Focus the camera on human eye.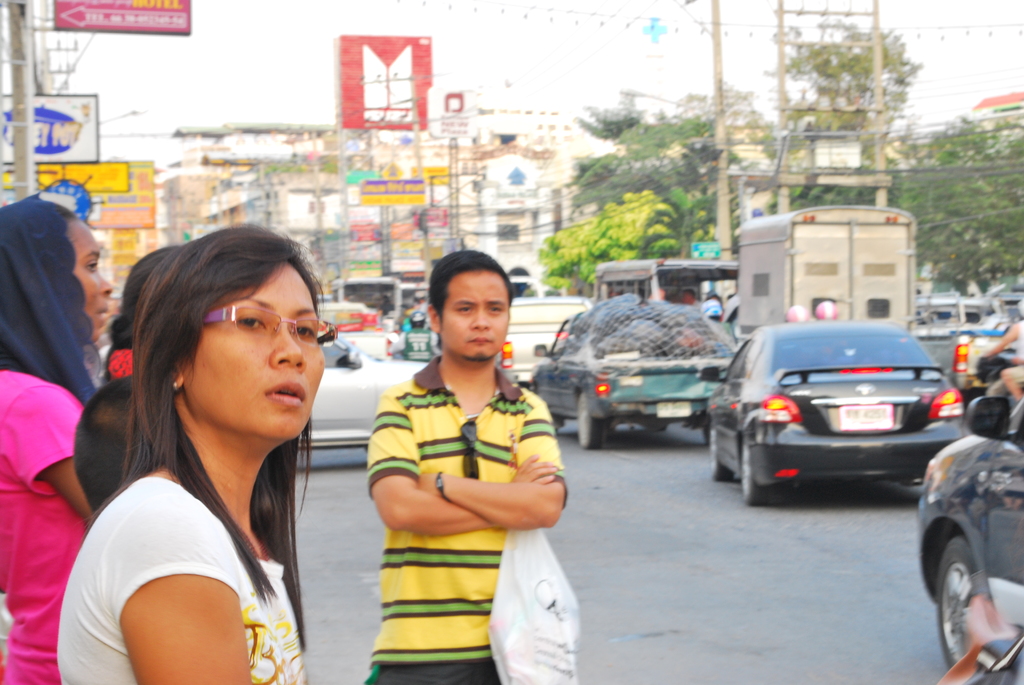
Focus region: <bbox>84, 258, 97, 274</bbox>.
